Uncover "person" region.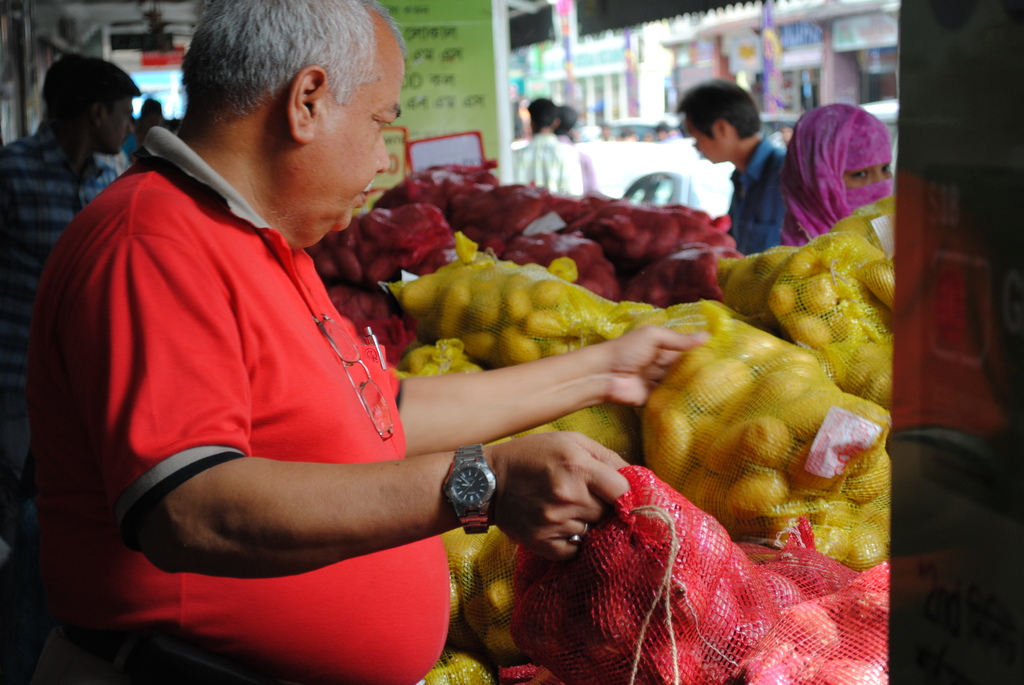
Uncovered: Rect(684, 72, 799, 256).
